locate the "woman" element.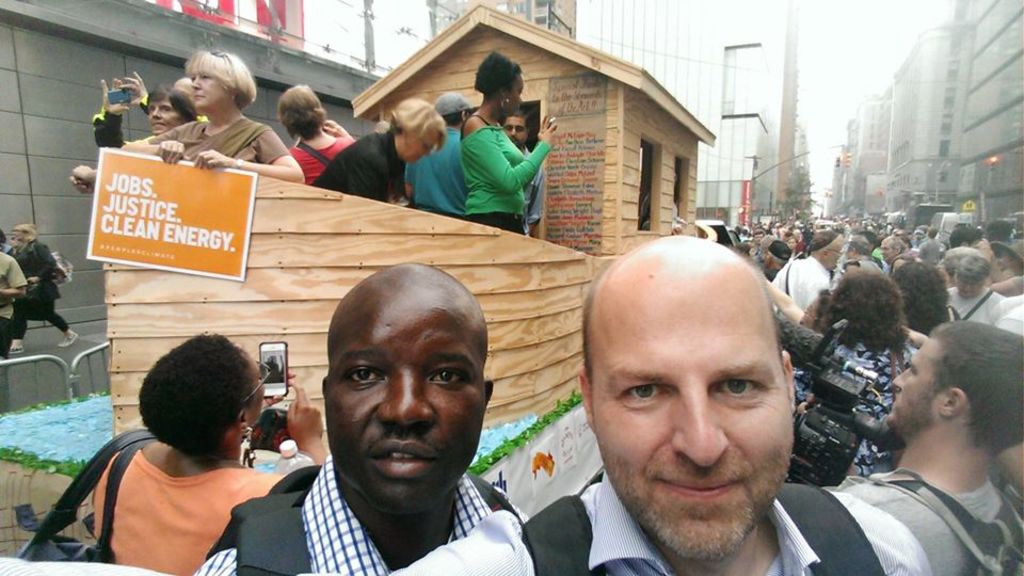
Element bbox: x1=988 y1=238 x2=1023 y2=295.
